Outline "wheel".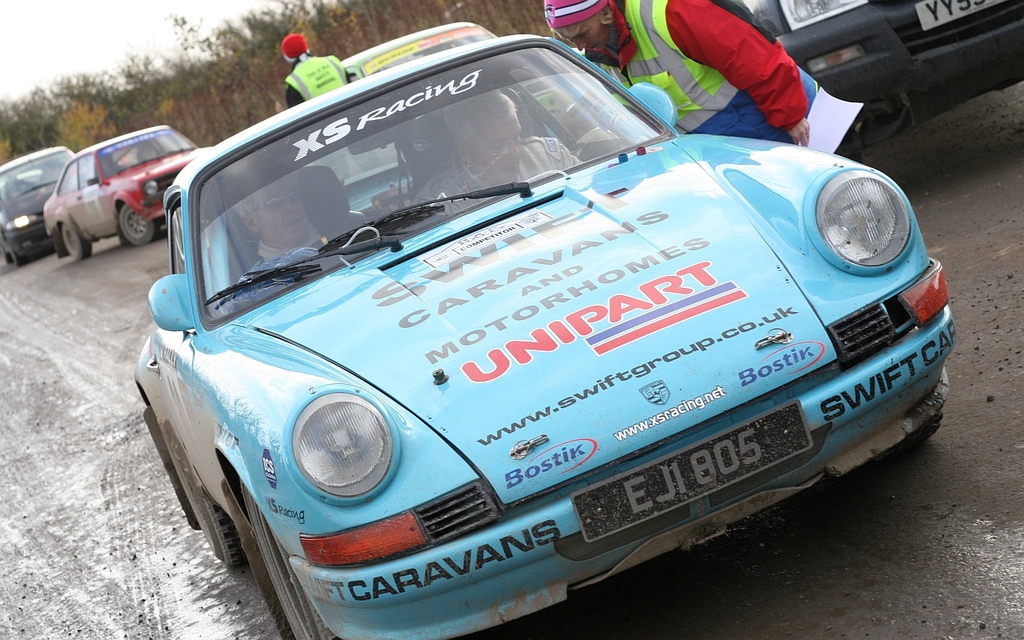
Outline: (x1=179, y1=444, x2=234, y2=569).
